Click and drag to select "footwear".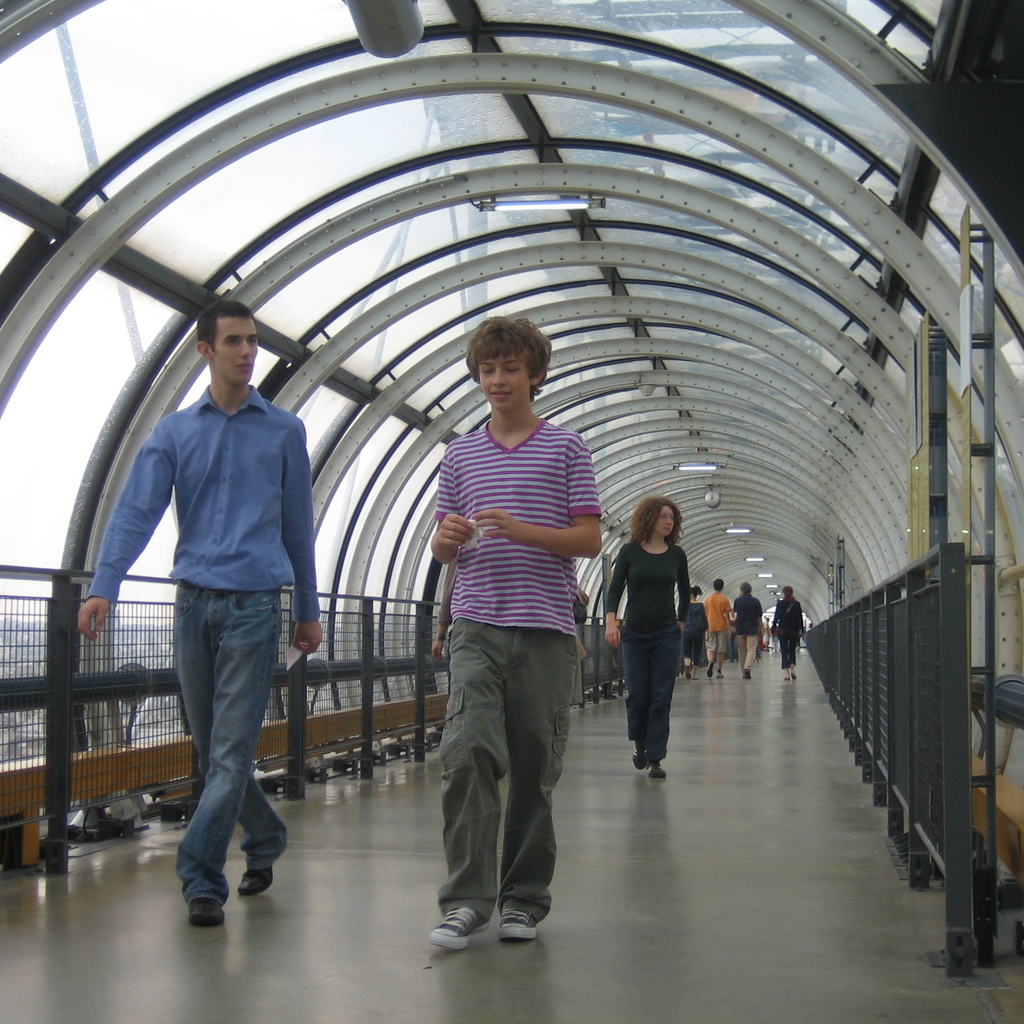
Selection: (497,906,539,944).
